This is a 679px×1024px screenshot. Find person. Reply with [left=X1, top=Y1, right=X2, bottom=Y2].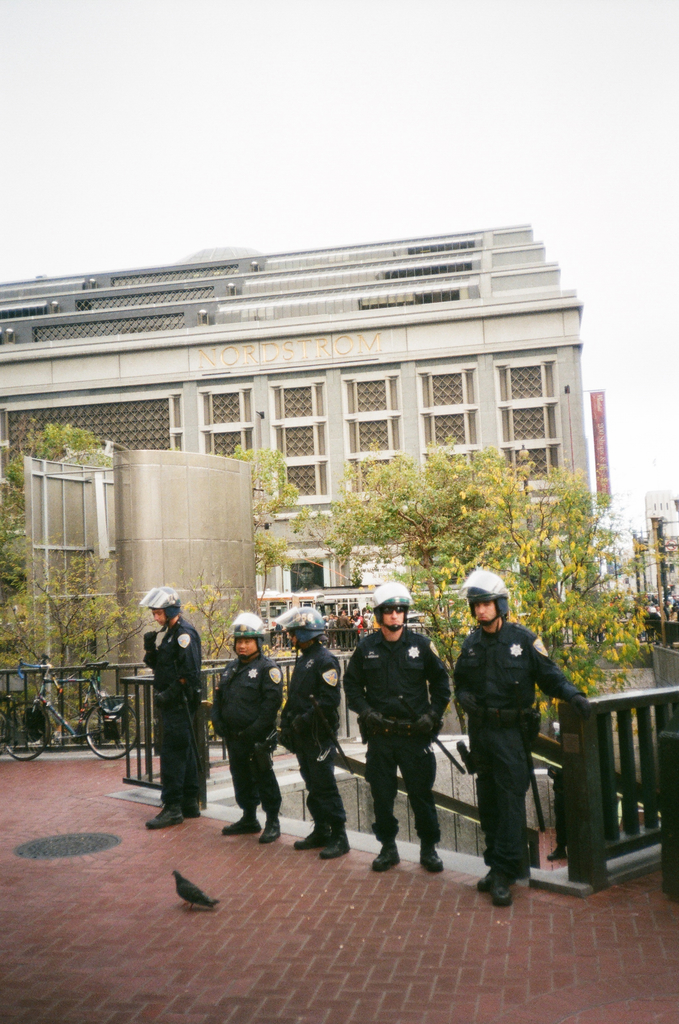
[left=348, top=585, right=452, bottom=876].
